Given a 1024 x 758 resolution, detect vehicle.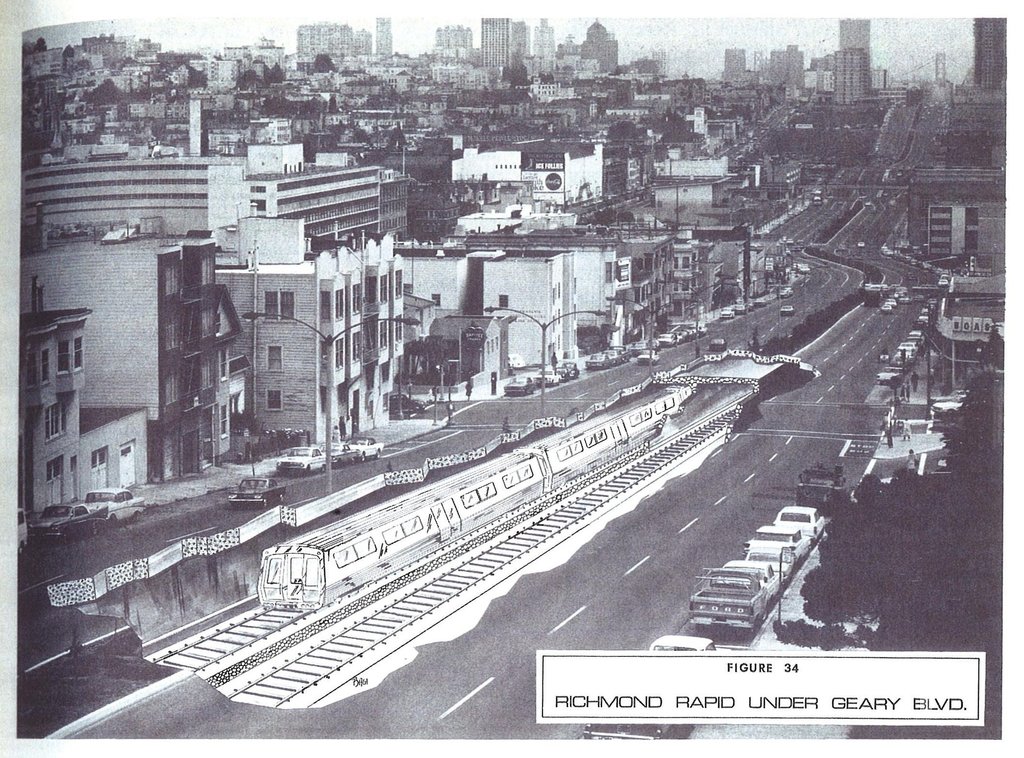
(x1=735, y1=542, x2=799, y2=580).
